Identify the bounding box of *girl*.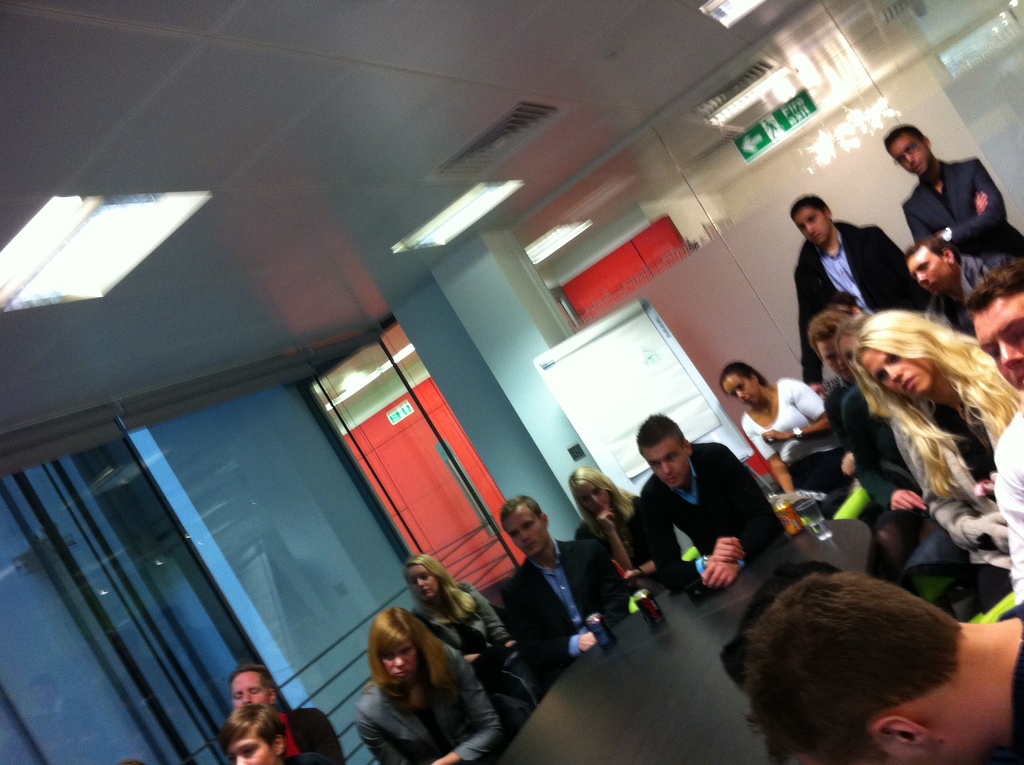
330,600,503,760.
